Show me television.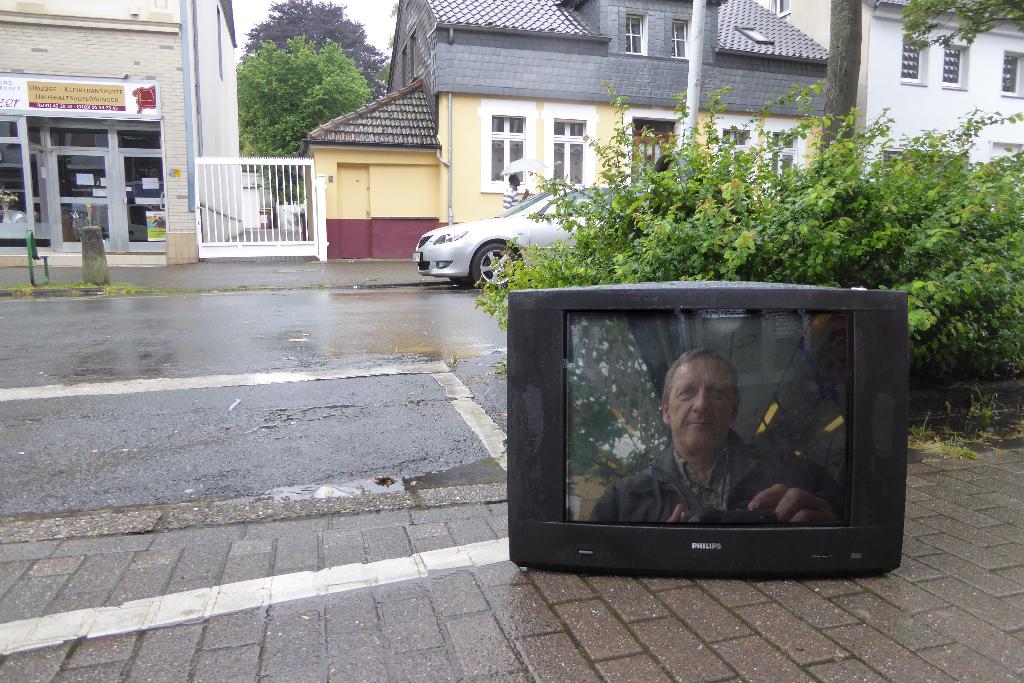
television is here: rect(505, 288, 902, 582).
